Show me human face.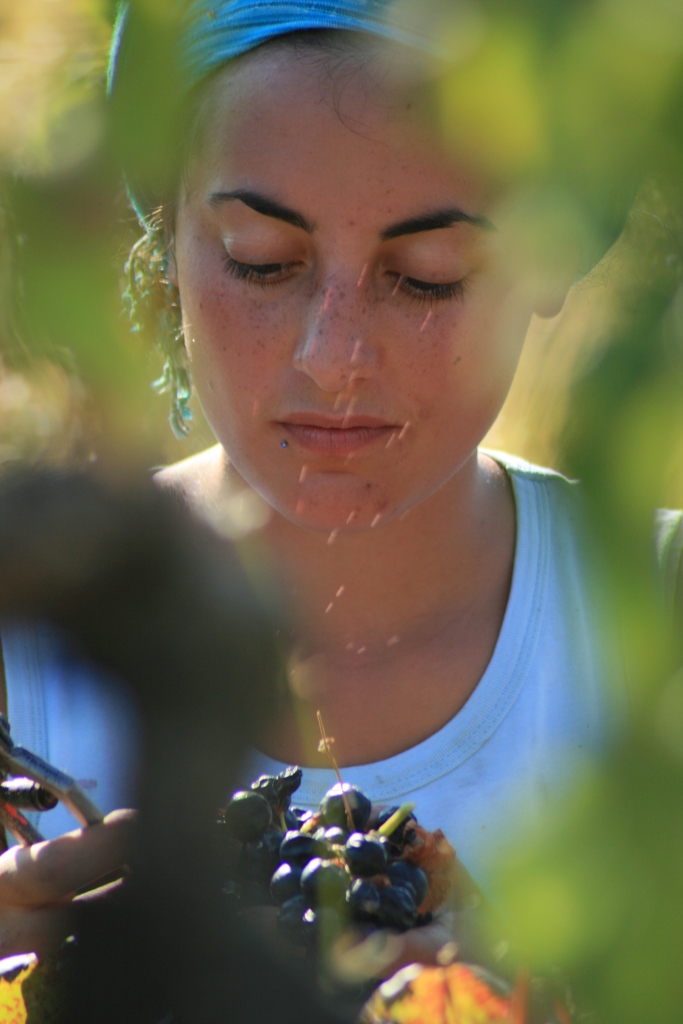
human face is here: 156:47:530:527.
